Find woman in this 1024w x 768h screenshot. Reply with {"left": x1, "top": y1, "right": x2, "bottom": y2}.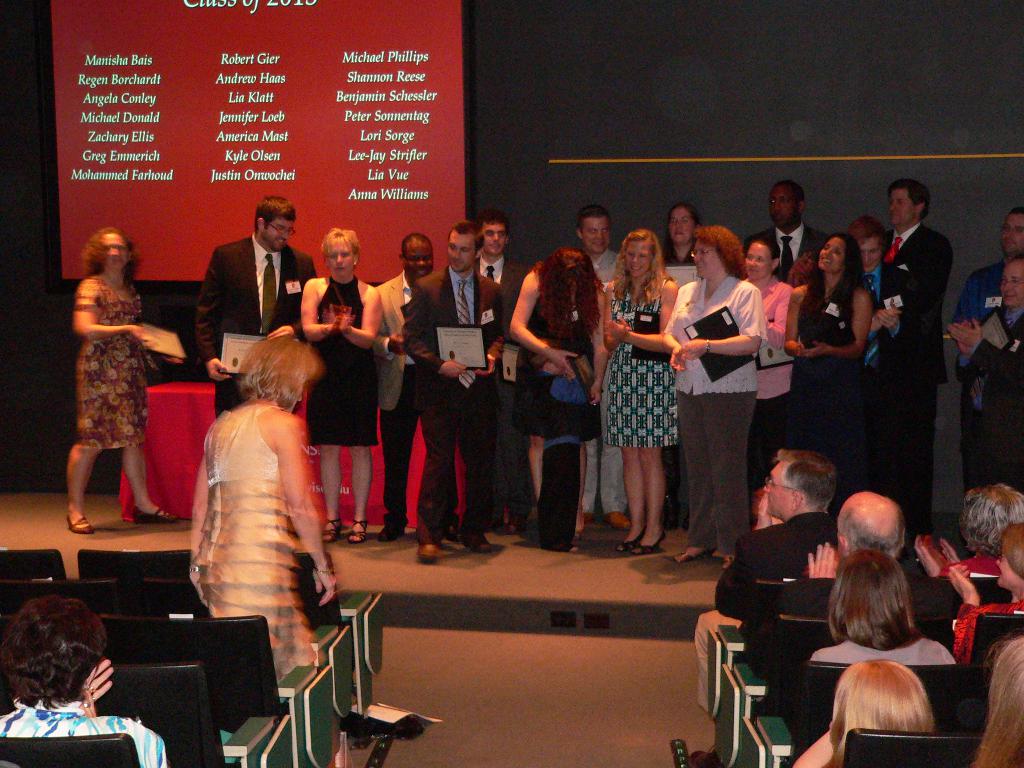
{"left": 950, "top": 521, "right": 1023, "bottom": 666}.
